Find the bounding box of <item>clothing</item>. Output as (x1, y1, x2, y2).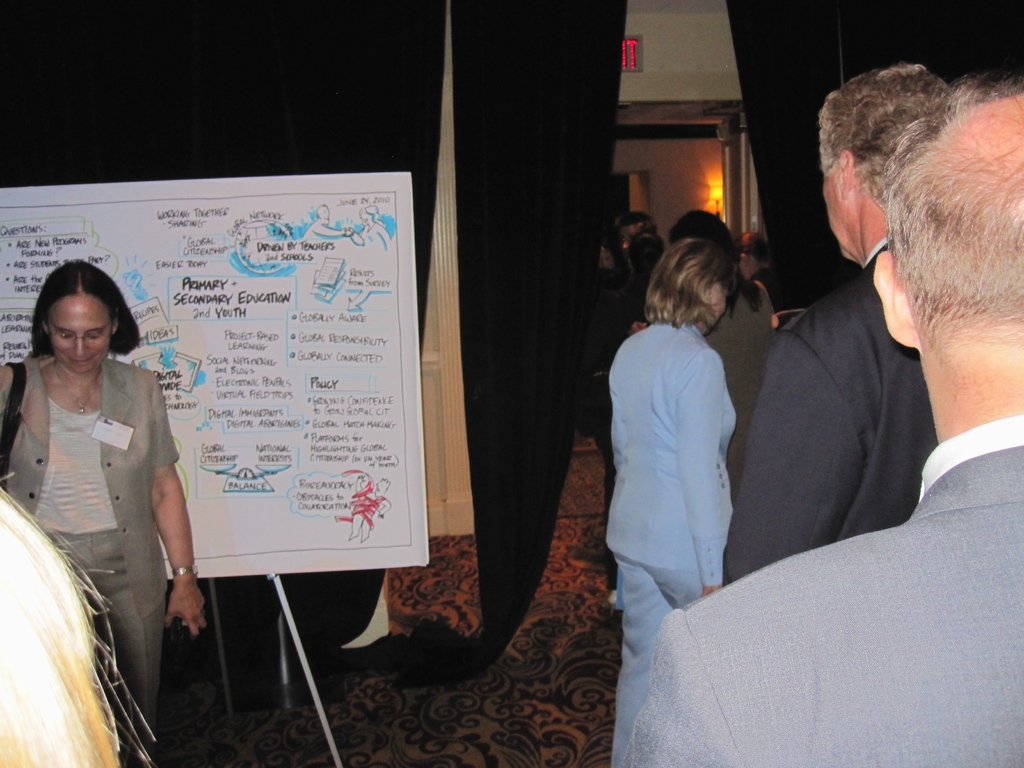
(0, 352, 180, 754).
